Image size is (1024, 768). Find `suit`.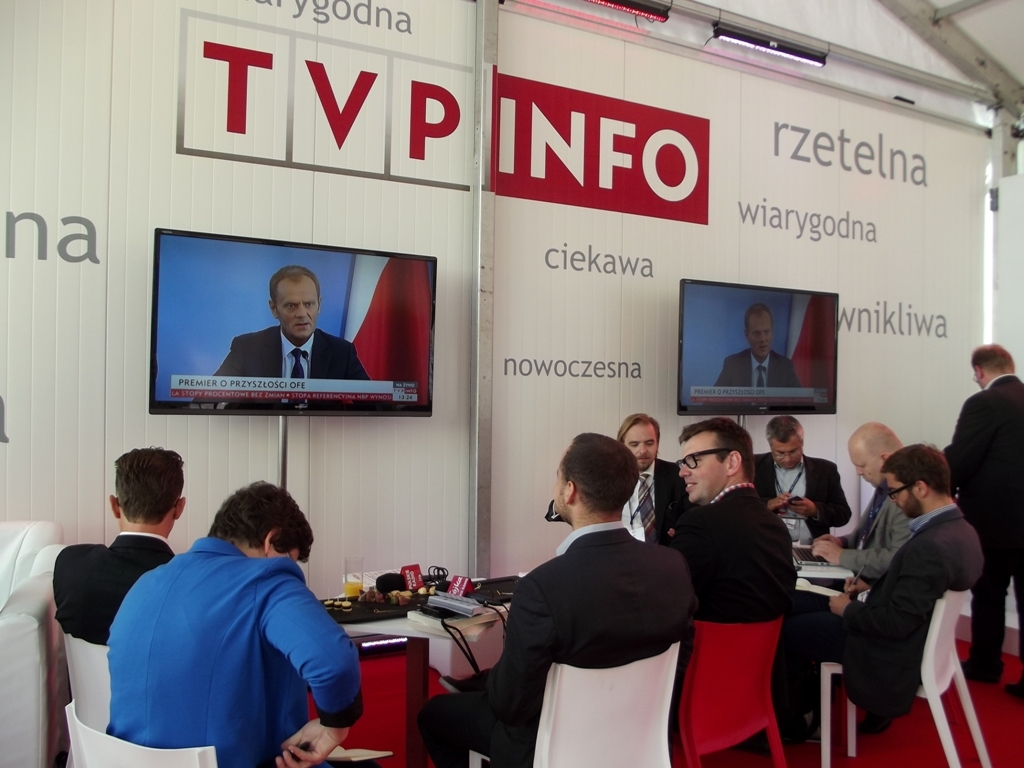
51/529/184/650.
